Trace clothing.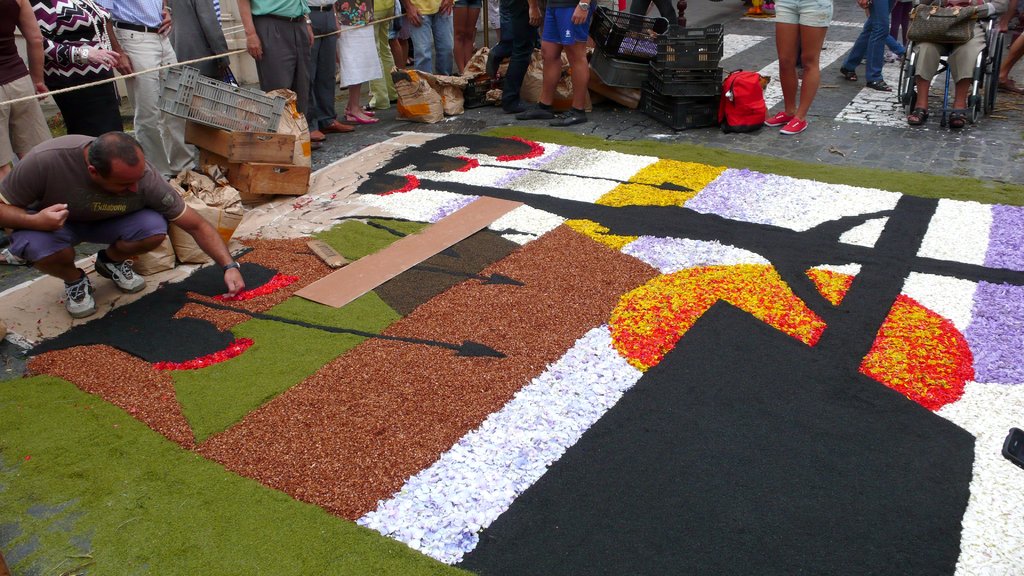
Traced to pyautogui.locateOnScreen(338, 0, 387, 86).
